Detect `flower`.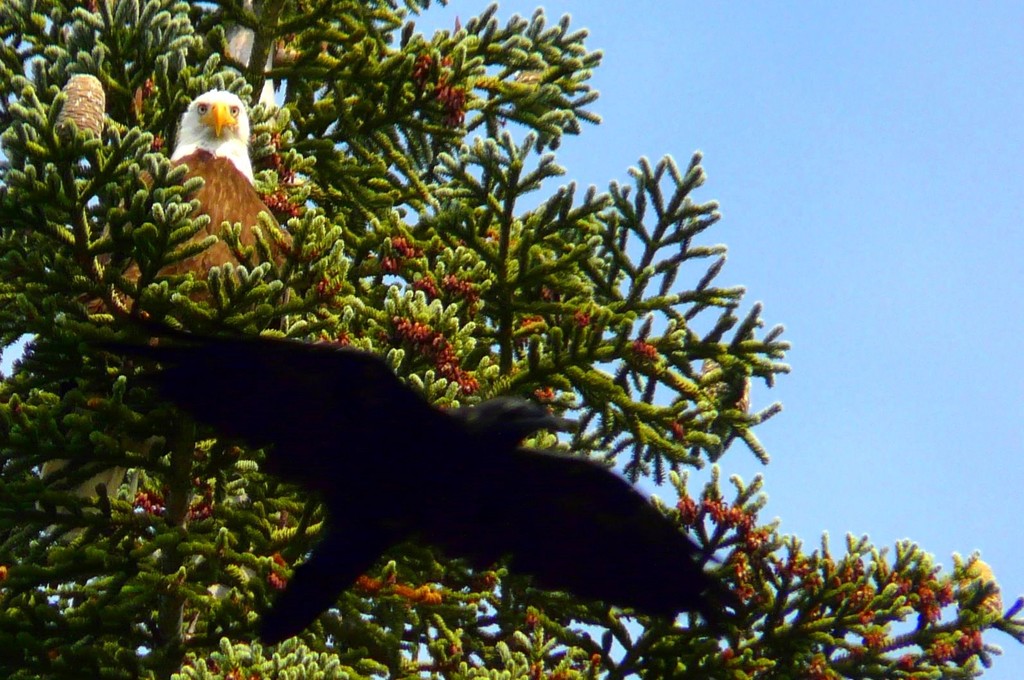
Detected at pyautogui.locateOnScreen(670, 420, 683, 440).
